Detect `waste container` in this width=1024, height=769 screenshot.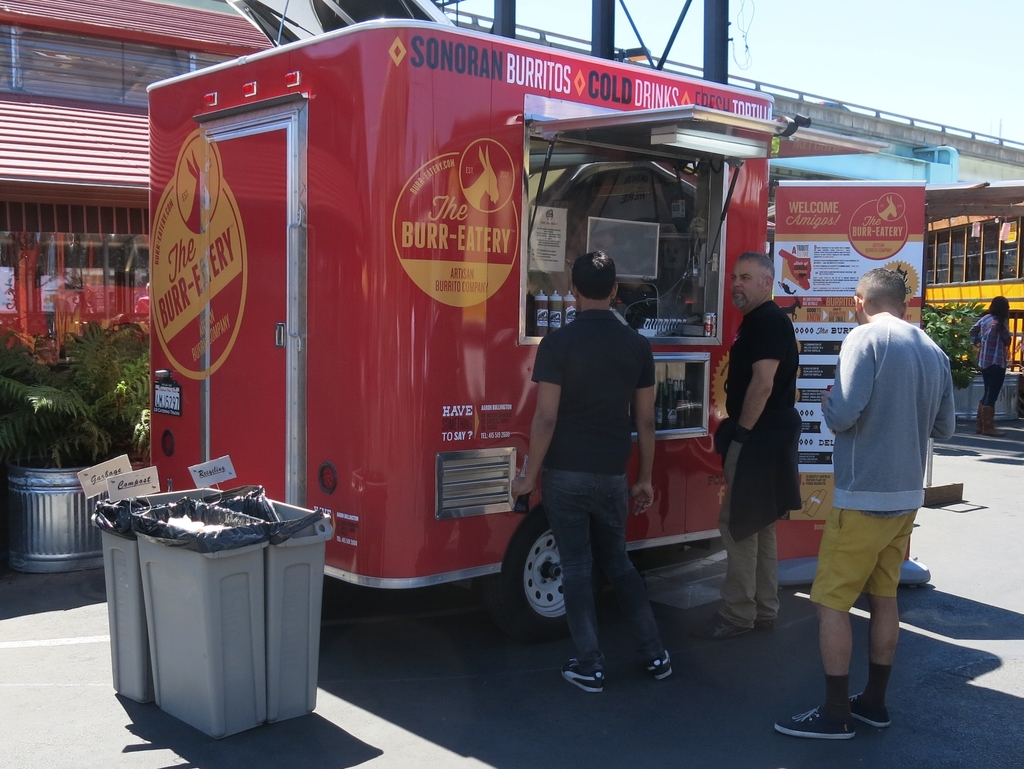
Detection: box=[100, 502, 340, 747].
